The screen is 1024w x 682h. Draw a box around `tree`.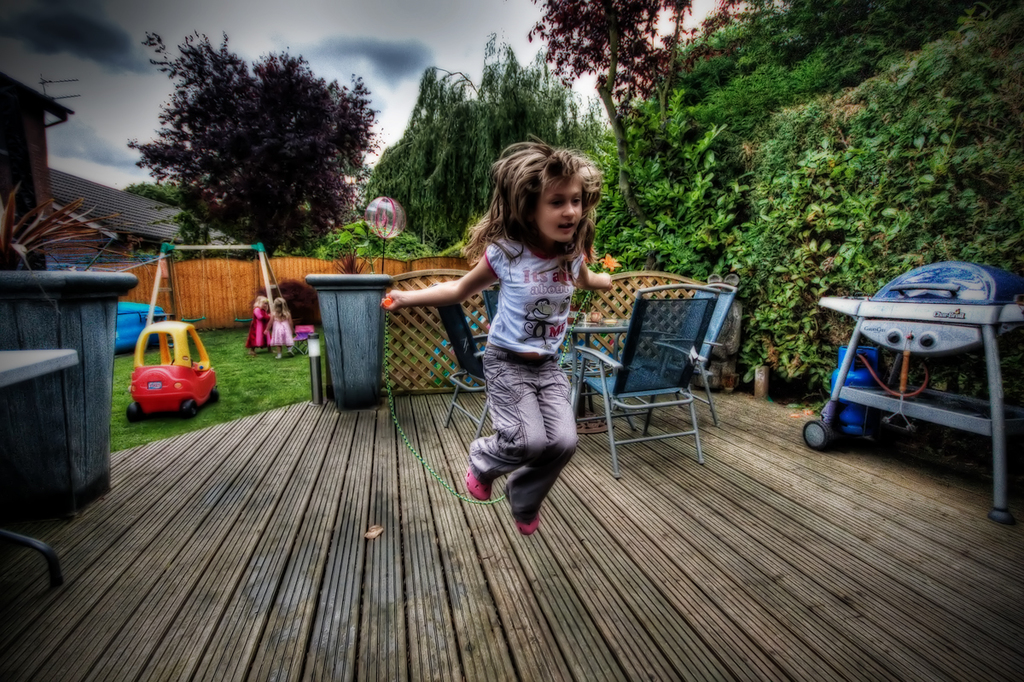
bbox=[126, 27, 381, 260].
